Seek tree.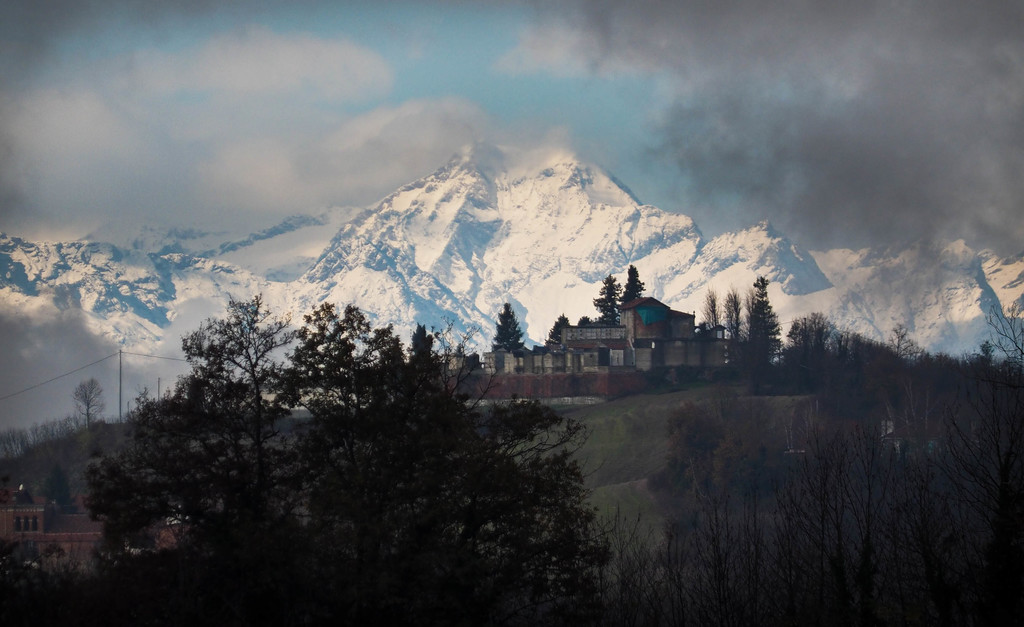
pyautogui.locateOnScreen(840, 434, 902, 626).
